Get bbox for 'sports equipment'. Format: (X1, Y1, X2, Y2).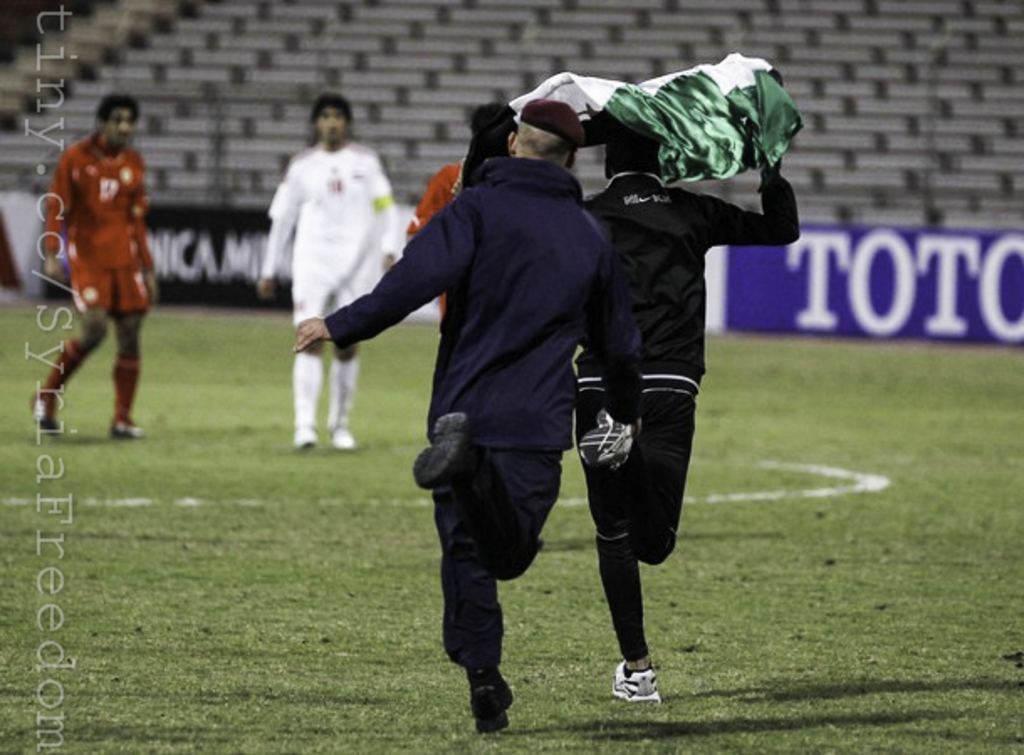
(611, 661, 660, 708).
